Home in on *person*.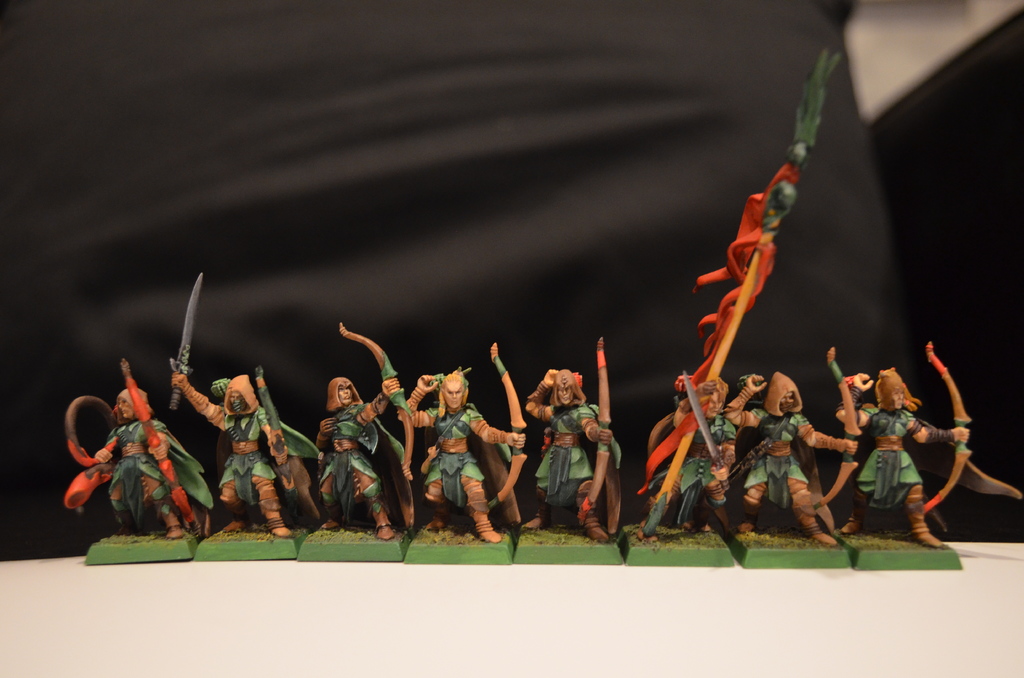
Homed in at pyautogui.locateOnScreen(395, 367, 524, 541).
